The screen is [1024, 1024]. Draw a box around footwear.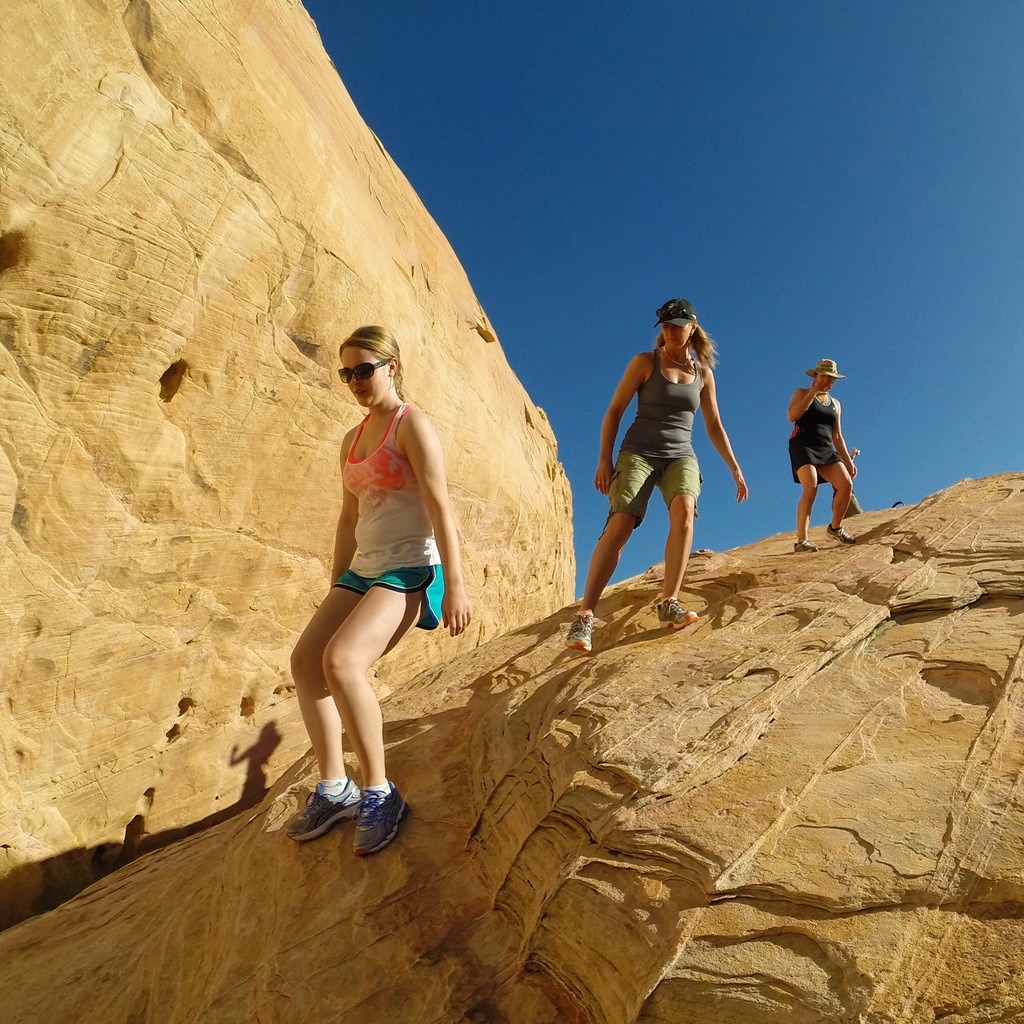
[left=352, top=781, right=411, bottom=854].
